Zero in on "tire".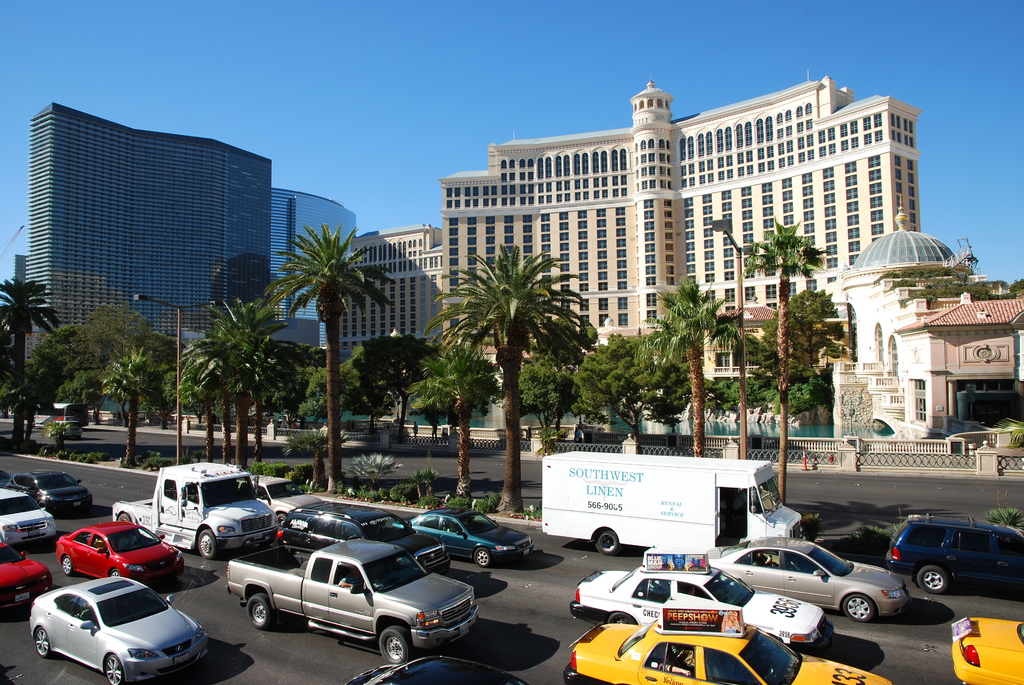
Zeroed in: x1=109, y1=569, x2=121, y2=576.
